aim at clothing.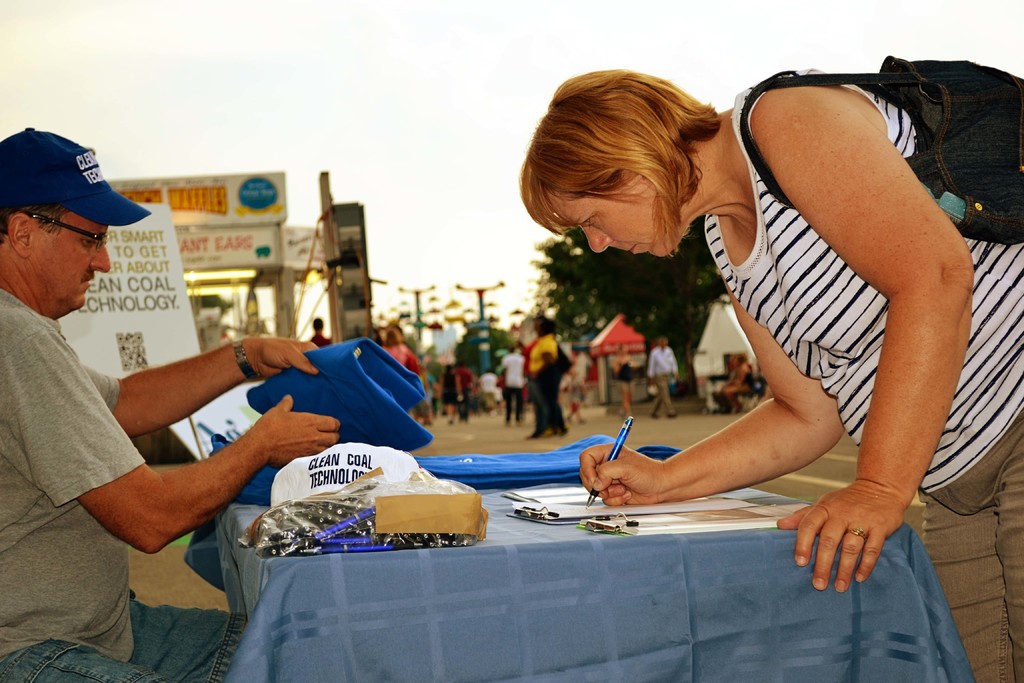
Aimed at crop(0, 291, 134, 663).
